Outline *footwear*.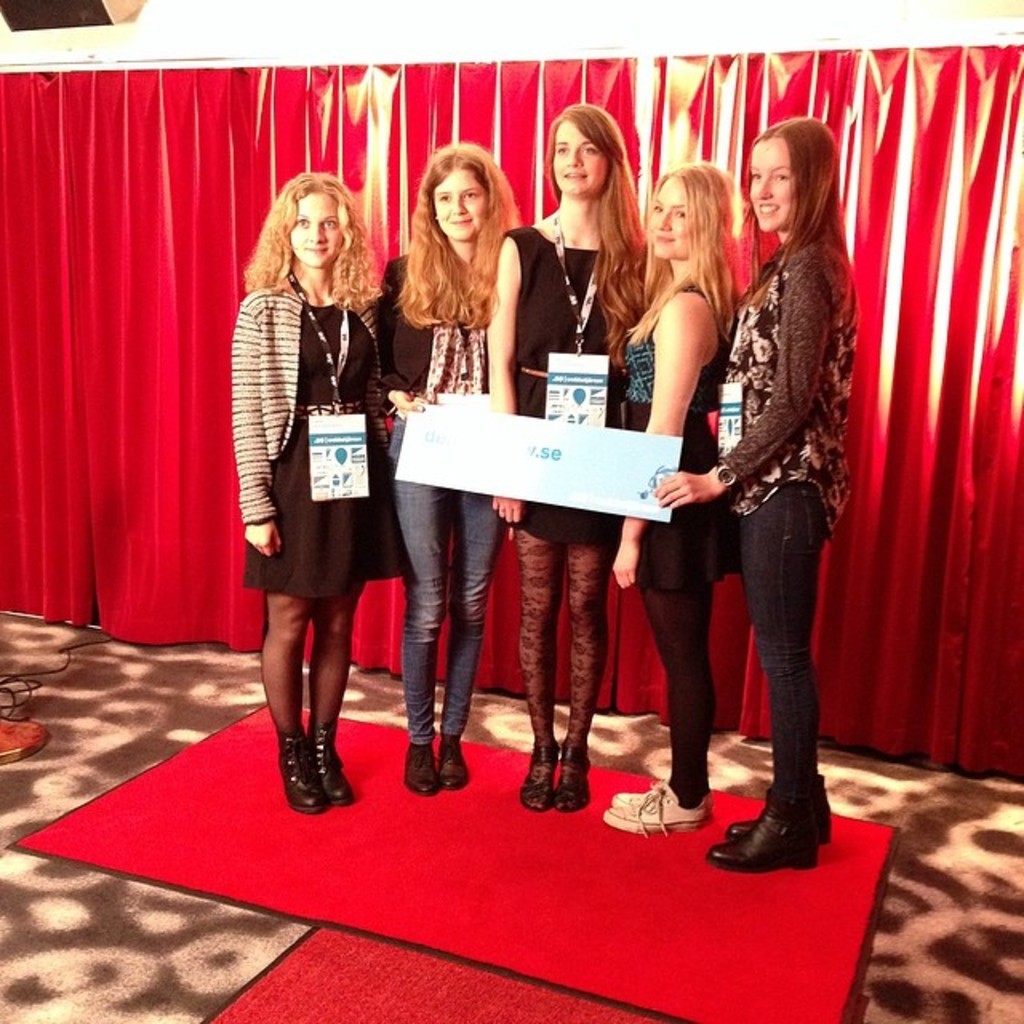
Outline: box(443, 733, 469, 784).
